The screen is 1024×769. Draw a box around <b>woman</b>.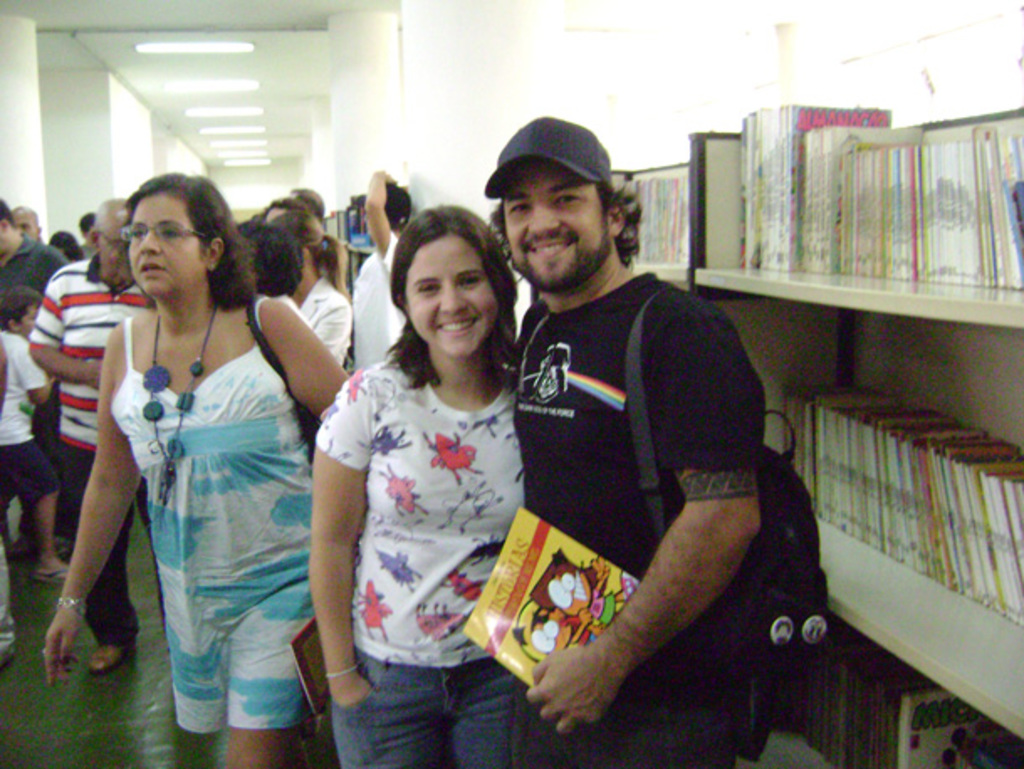
region(314, 161, 519, 742).
